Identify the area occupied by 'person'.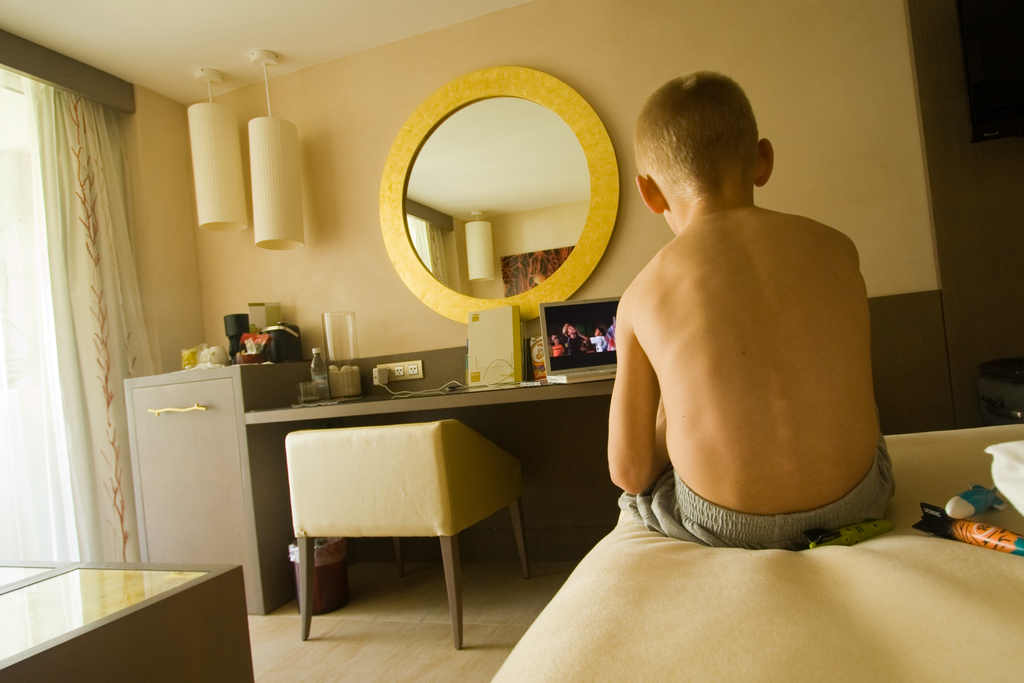
Area: x1=610 y1=76 x2=897 y2=548.
